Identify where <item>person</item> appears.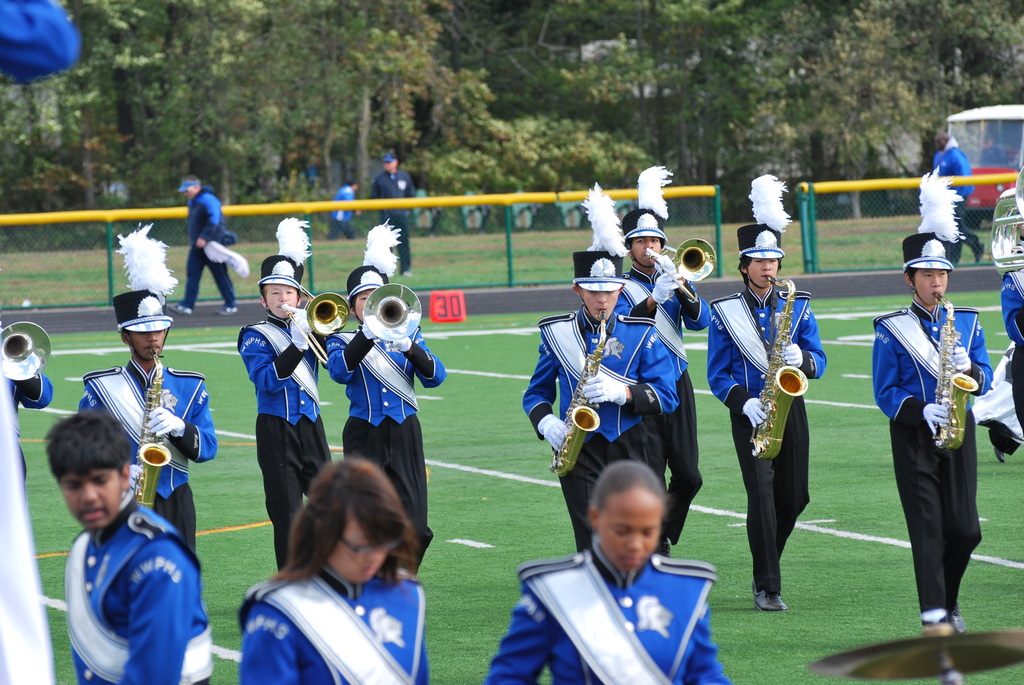
Appears at [703,218,838,617].
